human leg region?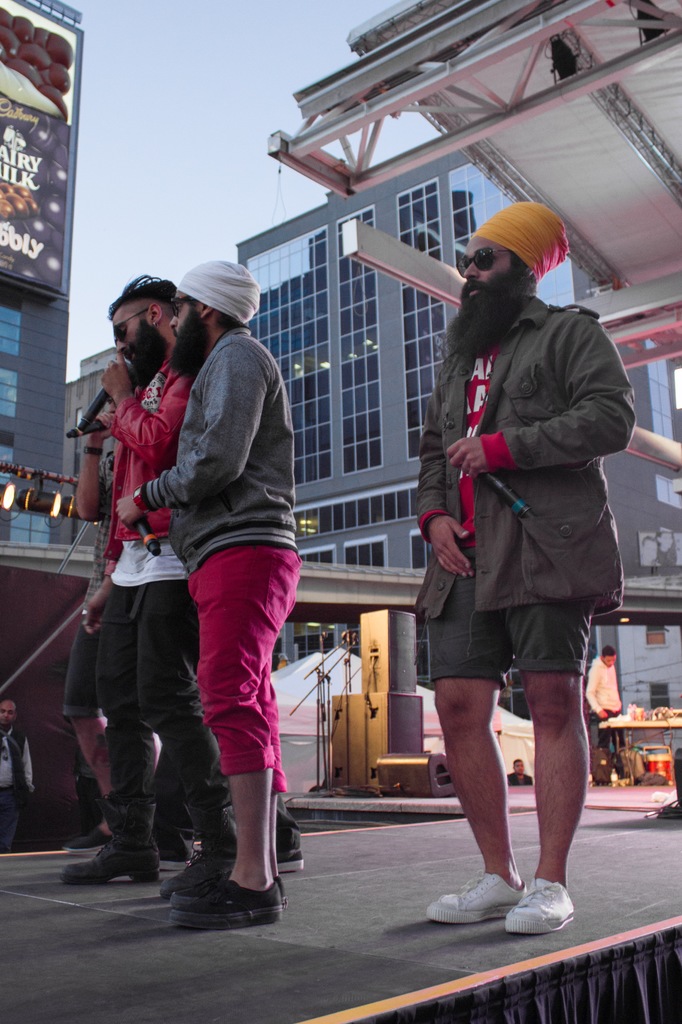
x1=168, y1=548, x2=297, y2=930
